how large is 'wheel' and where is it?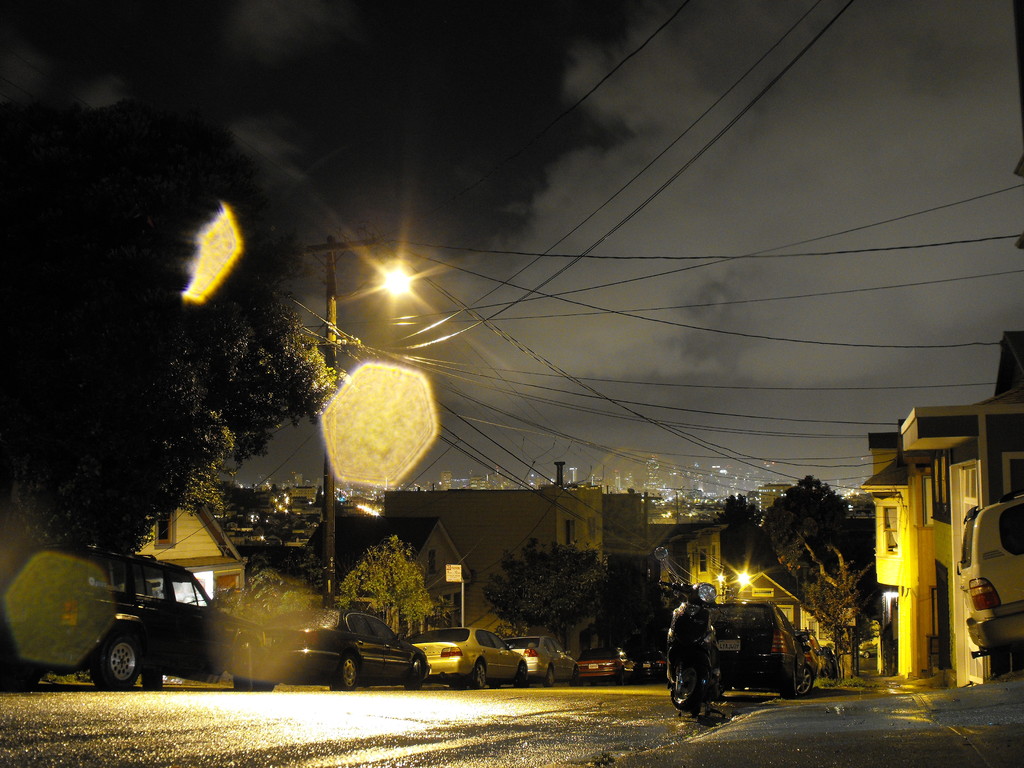
Bounding box: (left=571, top=666, right=578, bottom=689).
